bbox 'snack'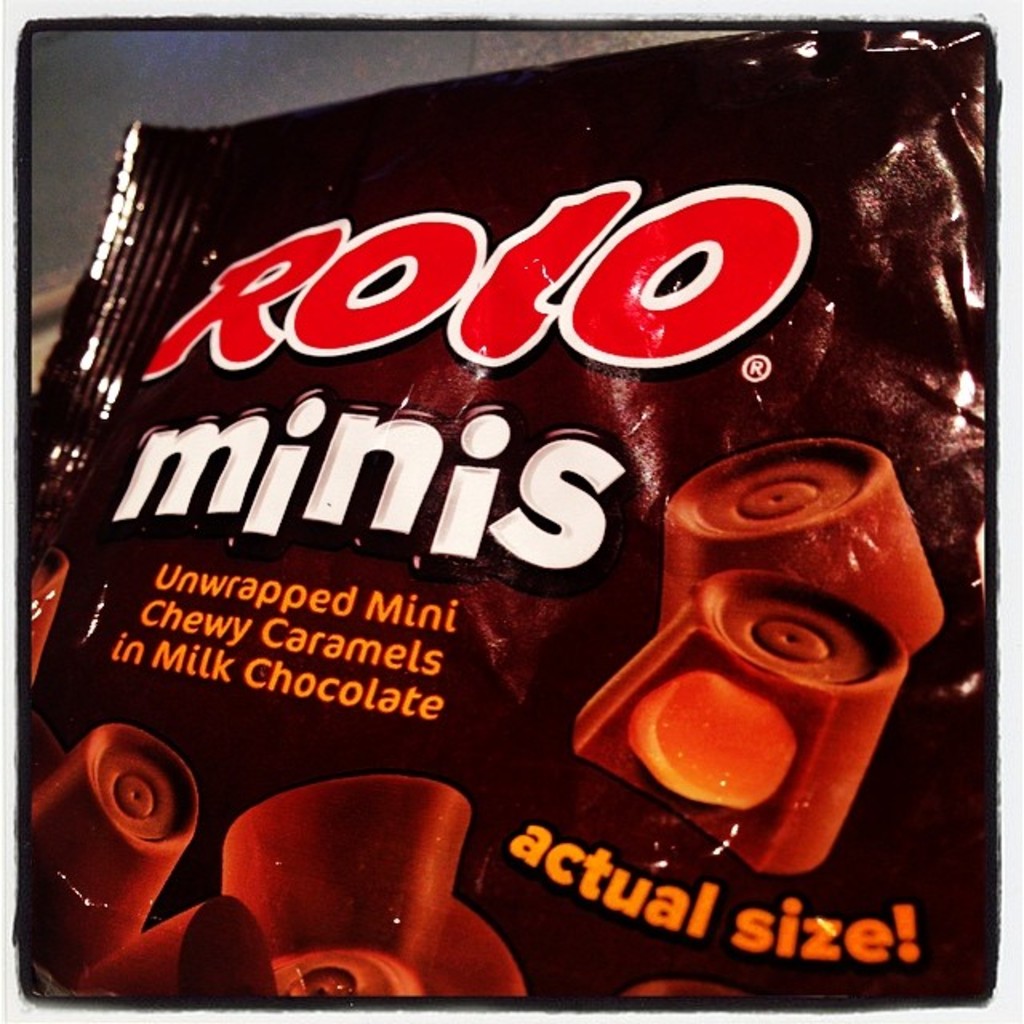
bbox=[26, 712, 203, 989]
